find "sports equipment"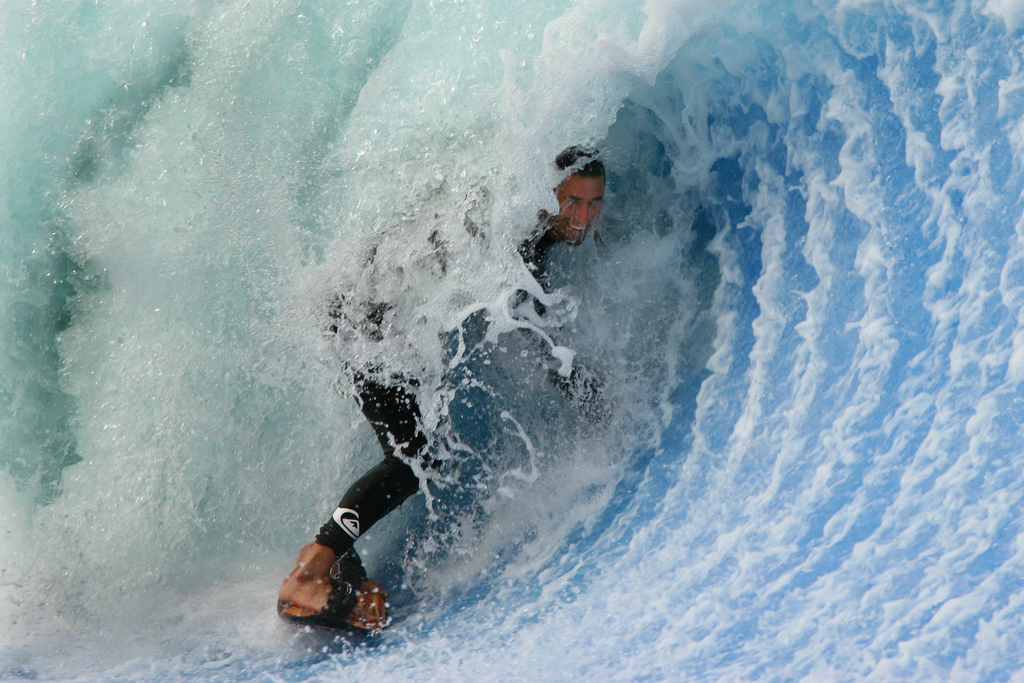
rect(274, 552, 394, 639)
